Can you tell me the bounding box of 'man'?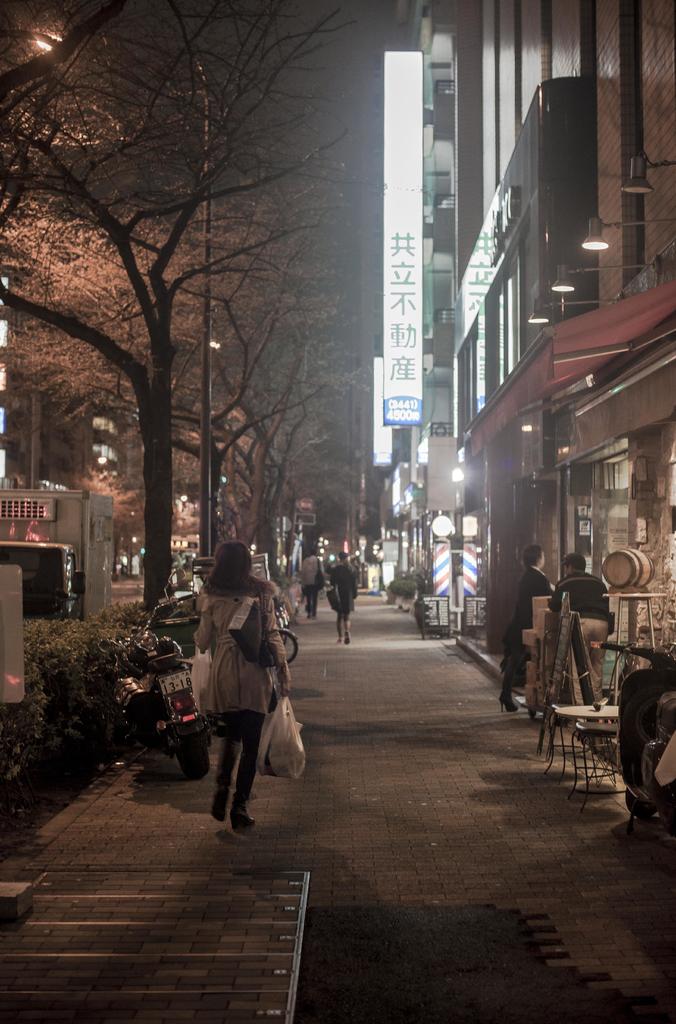
detection(558, 545, 609, 695).
